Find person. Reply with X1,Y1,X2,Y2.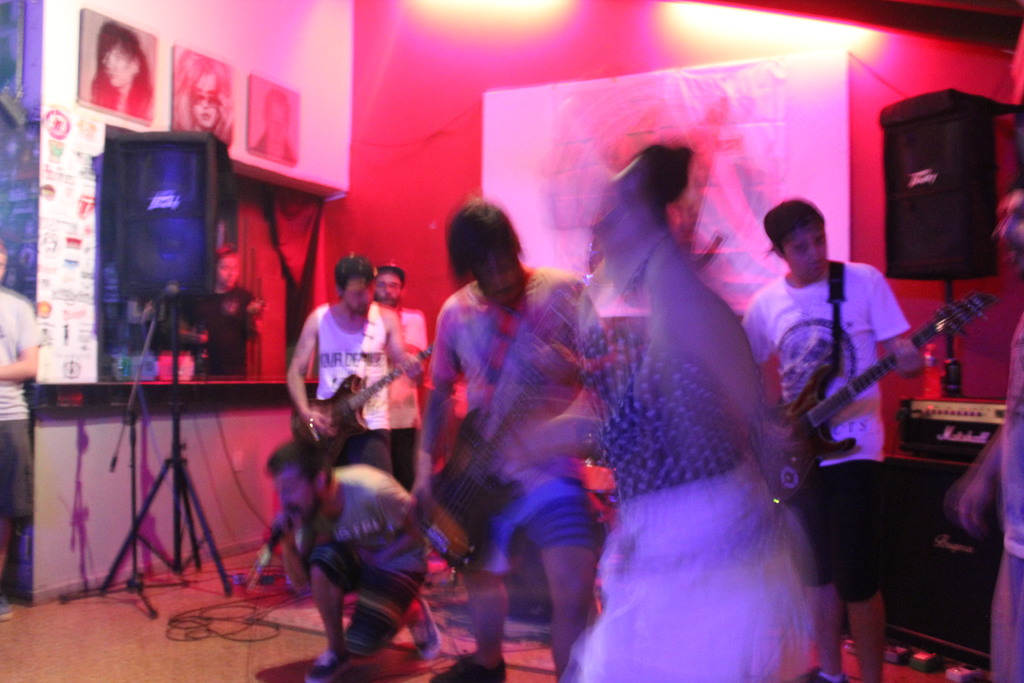
418,181,611,679.
